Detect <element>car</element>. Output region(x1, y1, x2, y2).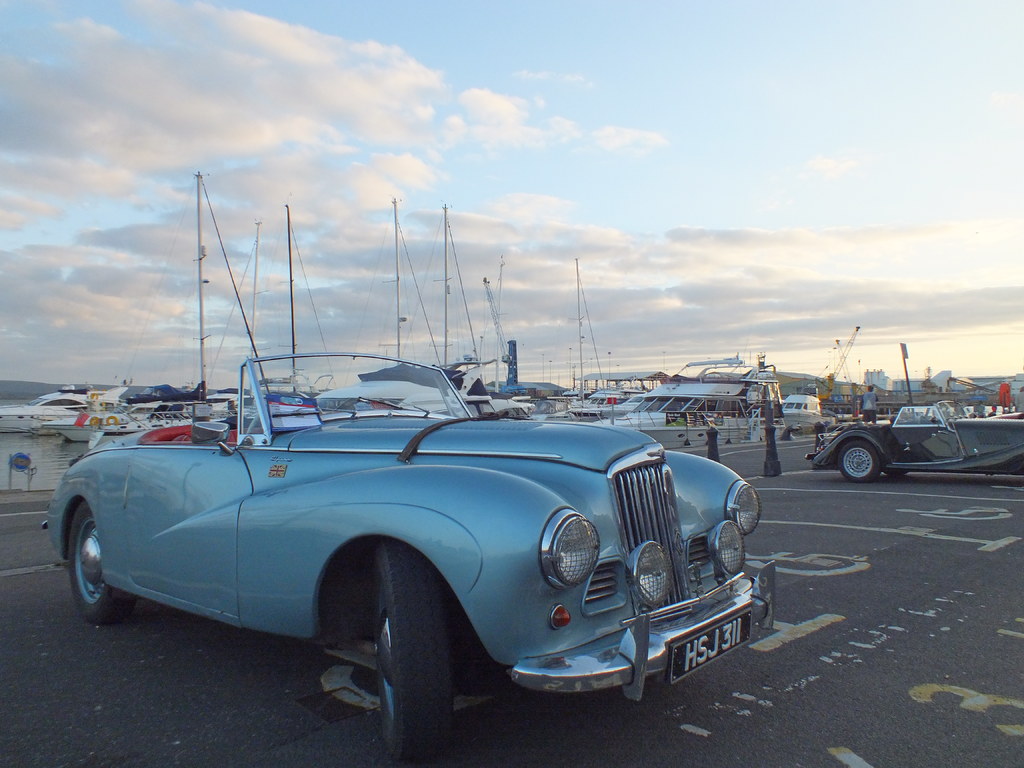
region(38, 351, 776, 757).
